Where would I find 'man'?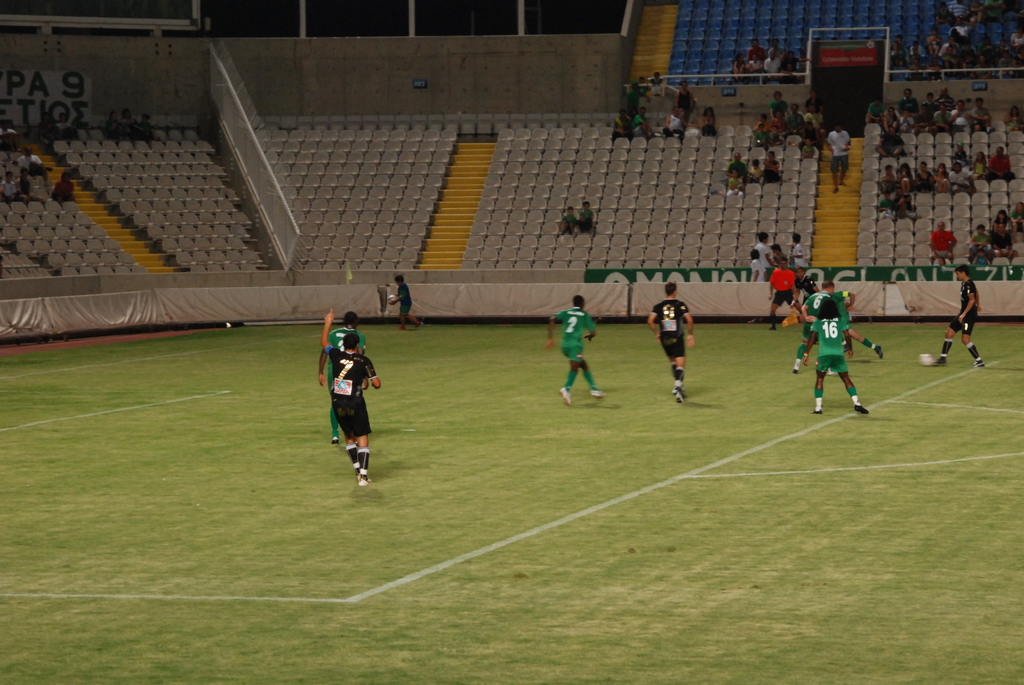
At left=935, top=103, right=958, bottom=136.
